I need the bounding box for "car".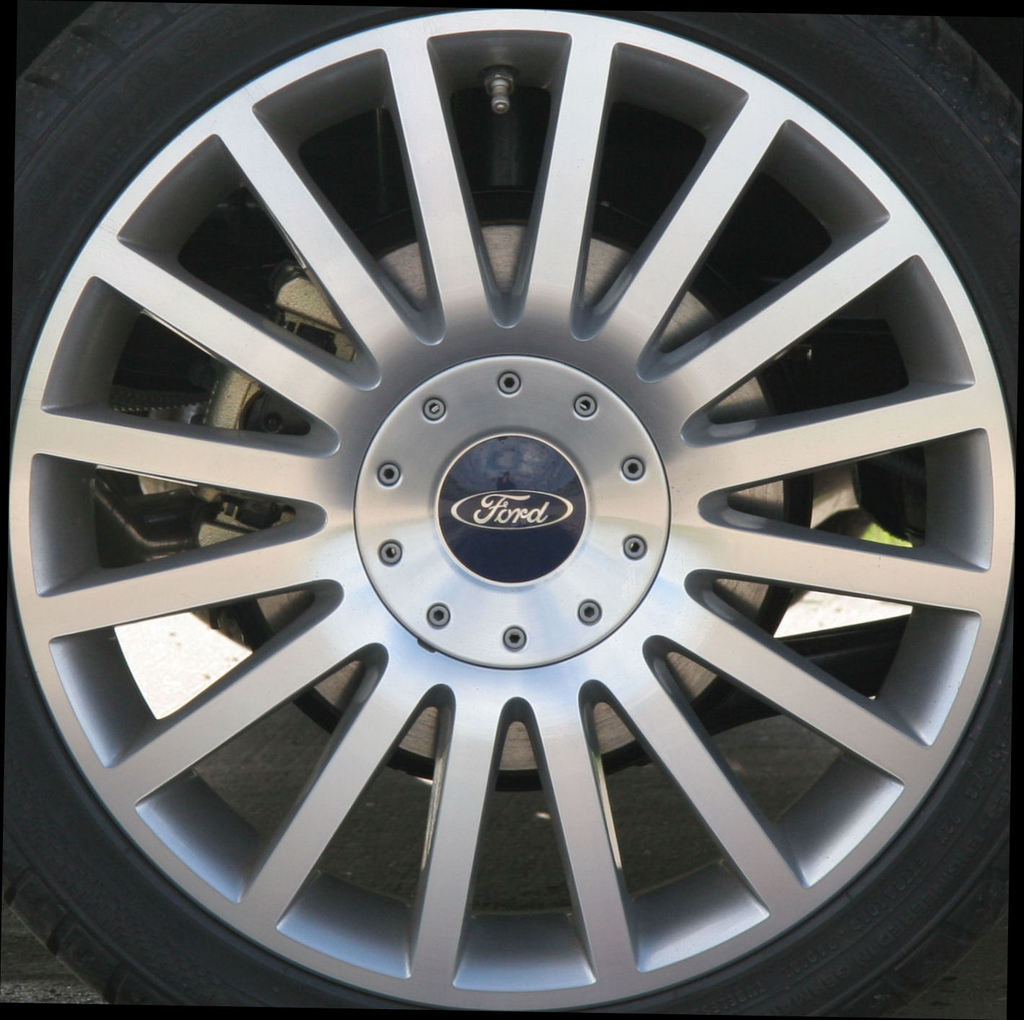
Here it is: box(0, 0, 1023, 1019).
